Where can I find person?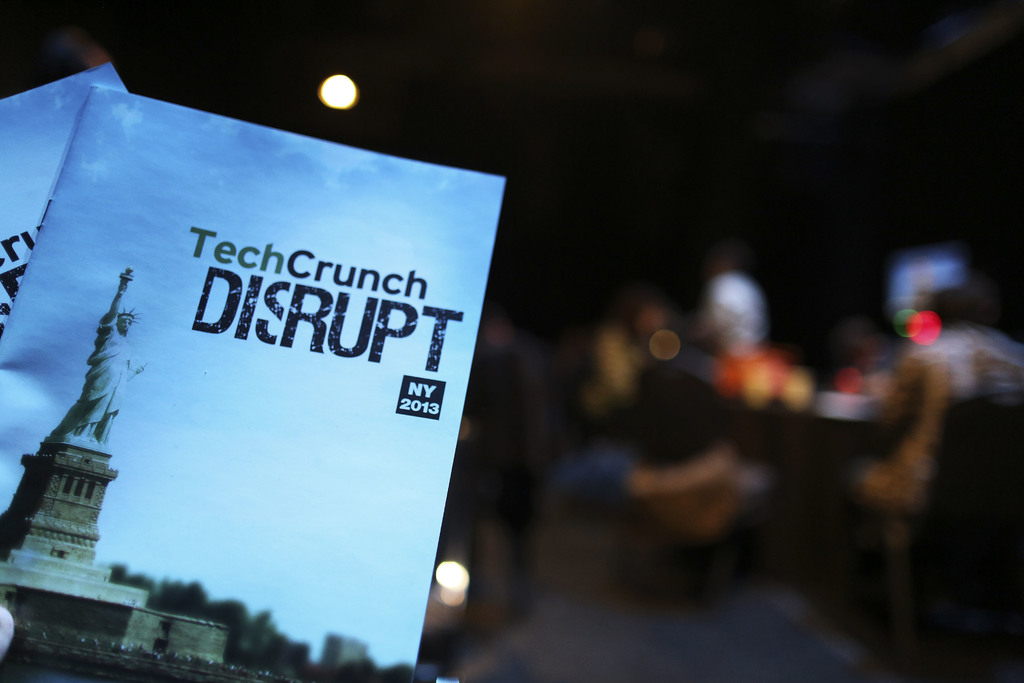
You can find it at left=54, top=296, right=143, bottom=446.
